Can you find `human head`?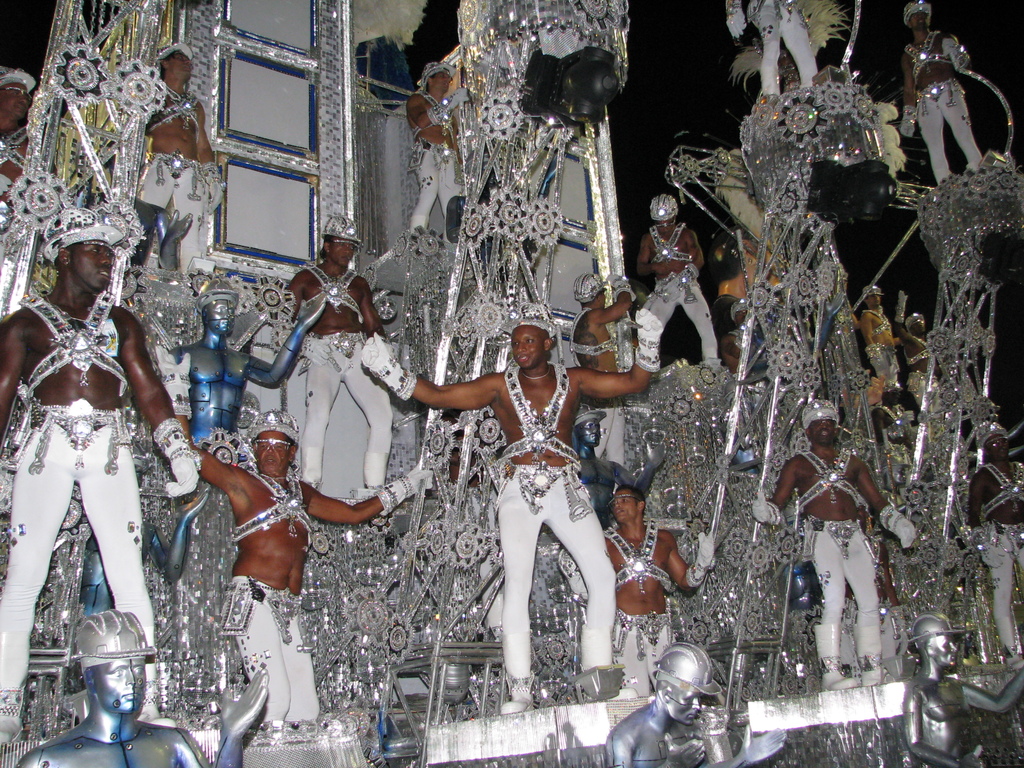
Yes, bounding box: {"x1": 803, "y1": 398, "x2": 840, "y2": 448}.
